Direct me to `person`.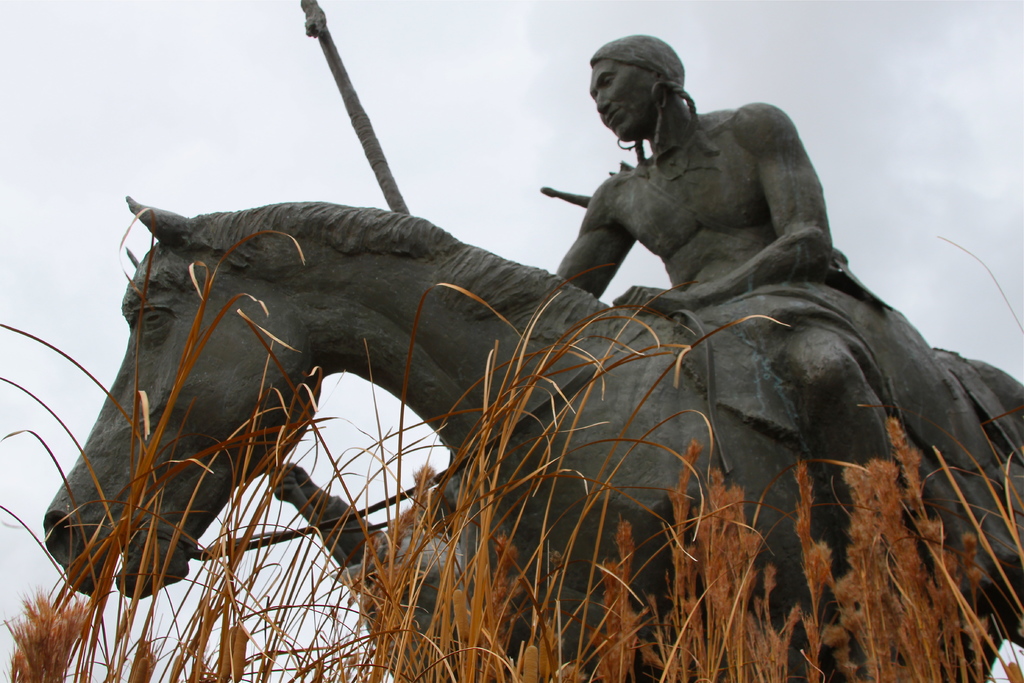
Direction: detection(524, 51, 881, 479).
